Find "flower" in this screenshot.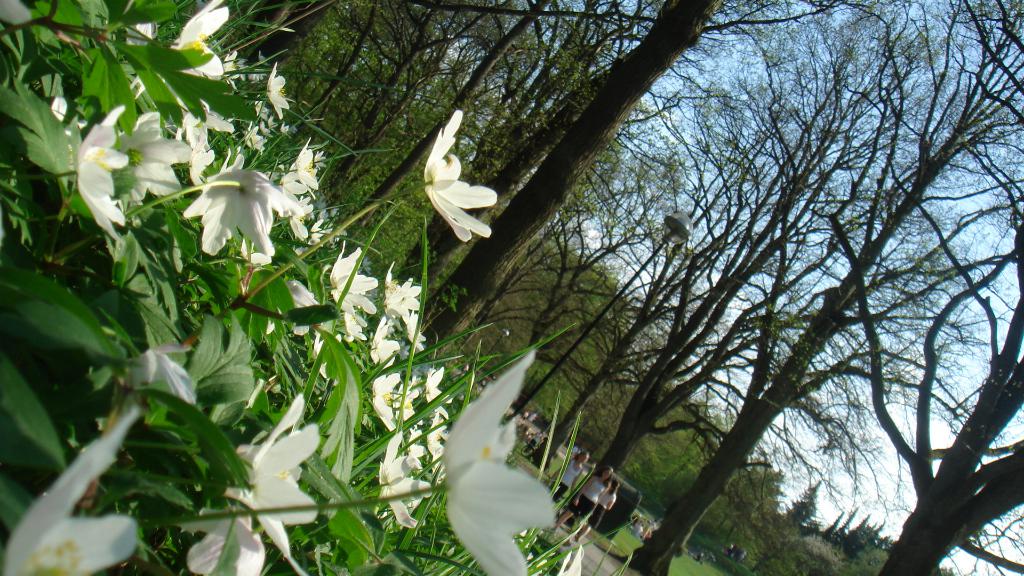
The bounding box for "flower" is l=406, t=115, r=494, b=244.
